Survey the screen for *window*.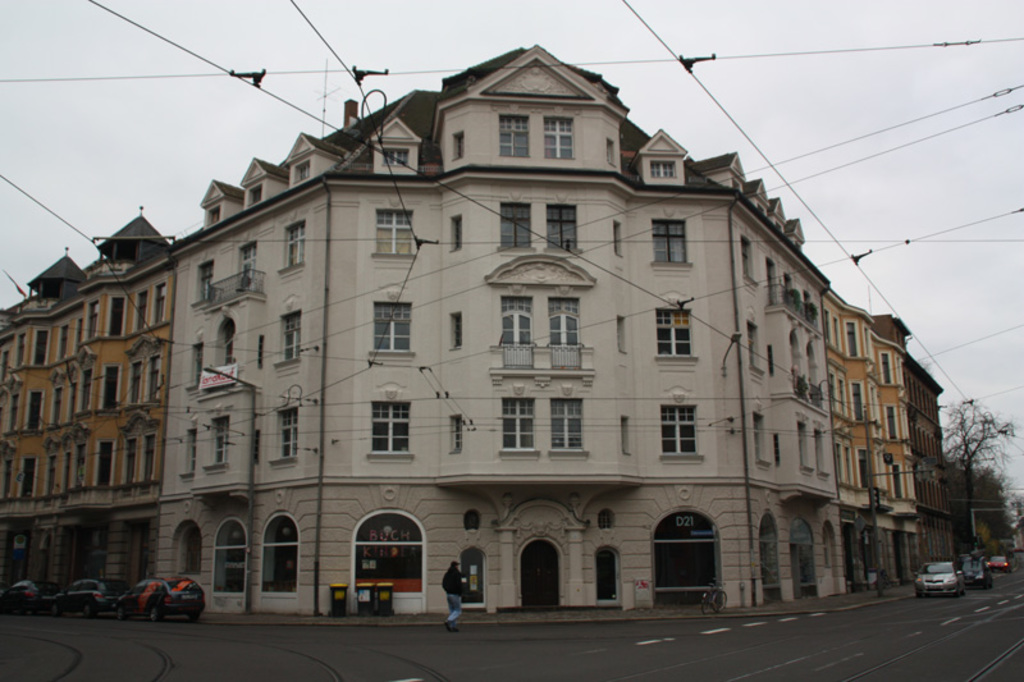
Survey found: detection(379, 150, 413, 169).
